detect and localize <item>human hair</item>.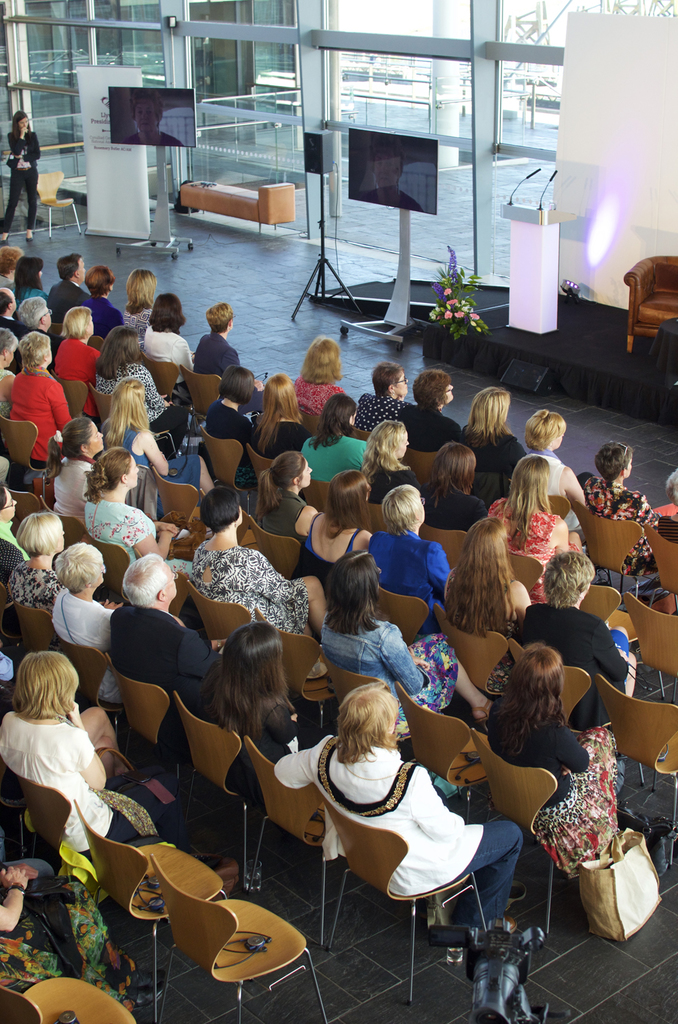
Localized at locate(320, 551, 382, 633).
